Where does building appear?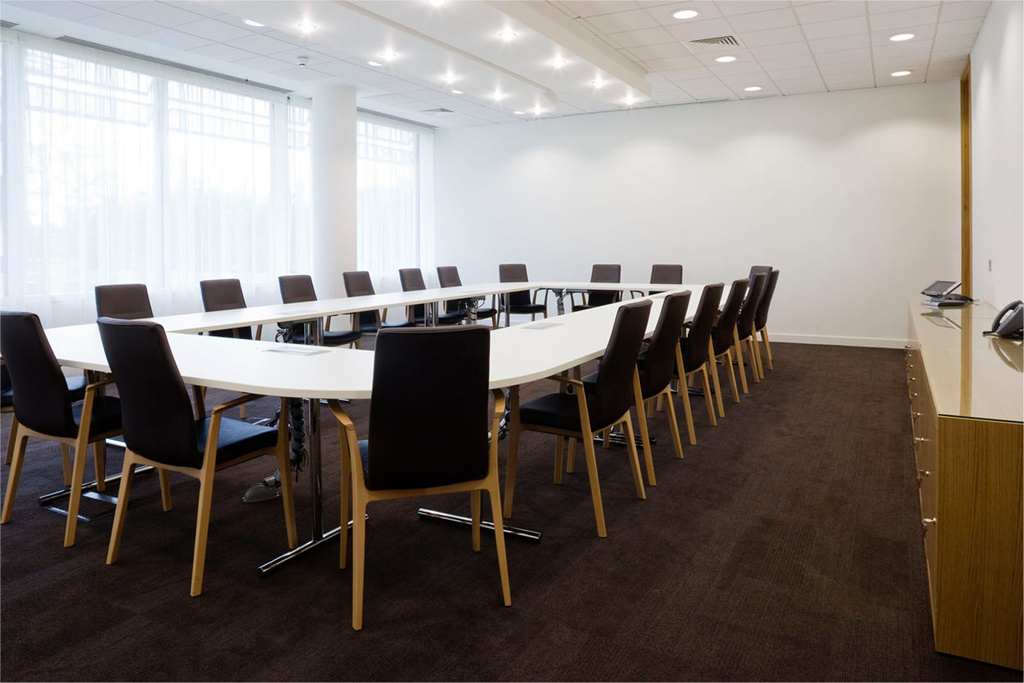
Appears at 0,0,1023,682.
